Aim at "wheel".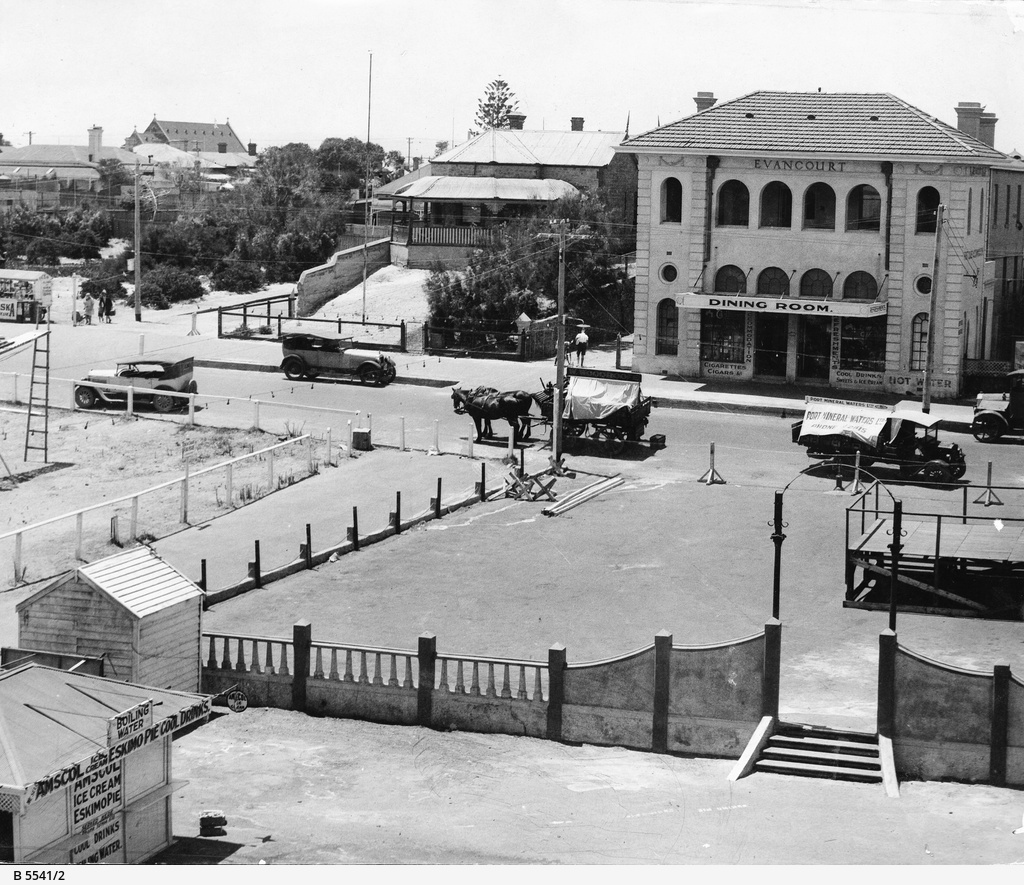
Aimed at region(593, 419, 621, 452).
